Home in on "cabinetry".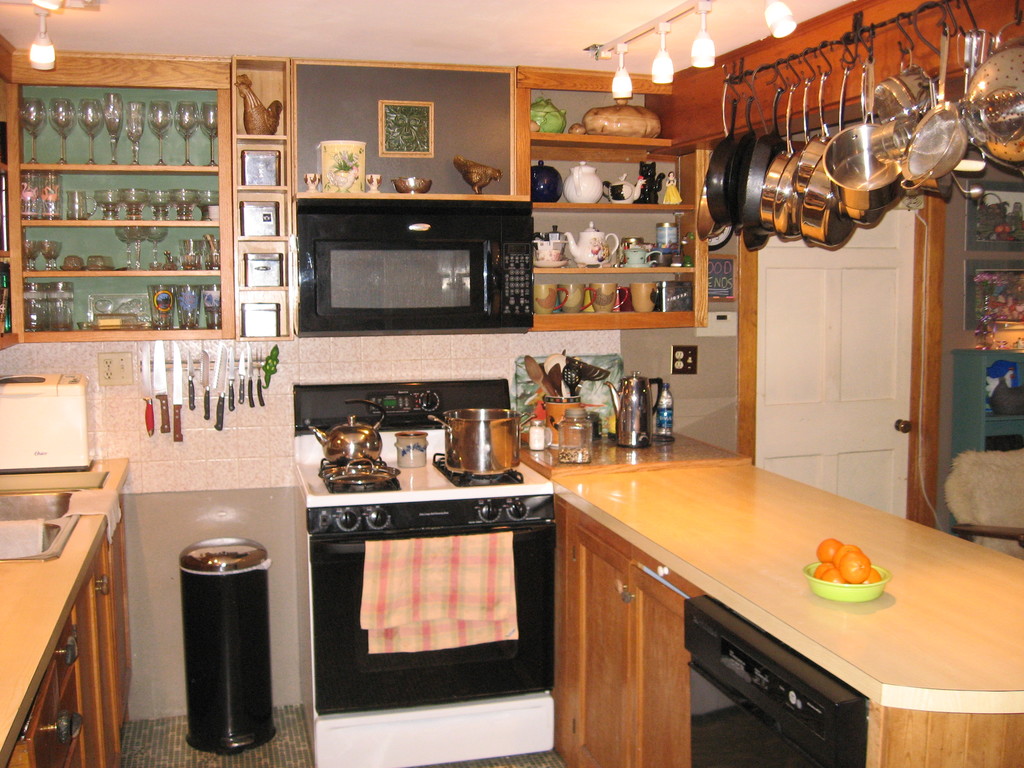
Homed in at 38,515,124,767.
